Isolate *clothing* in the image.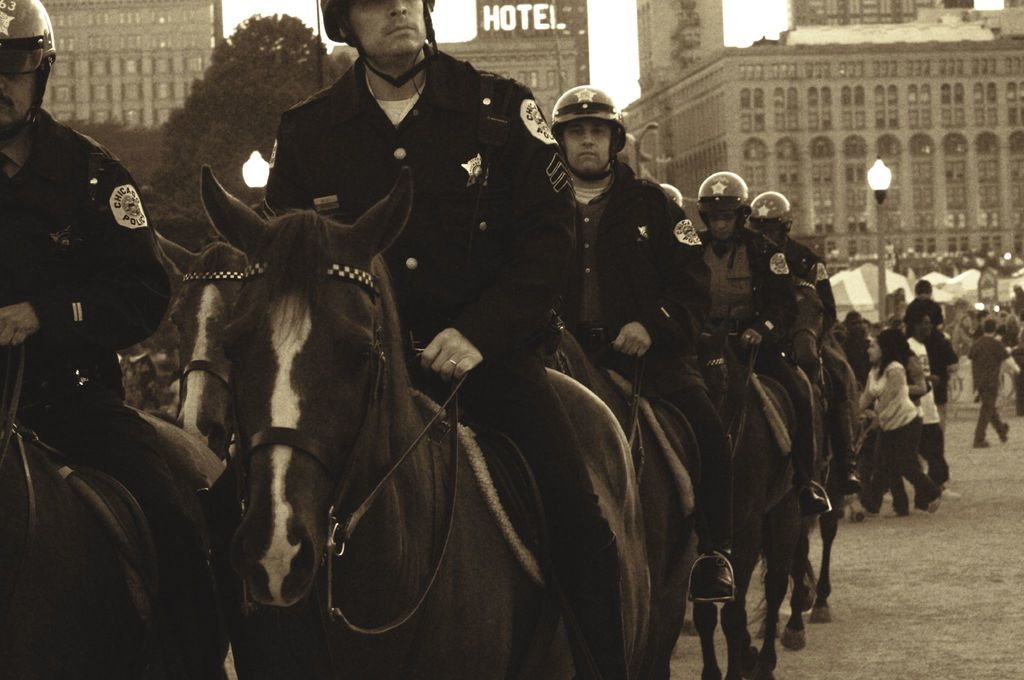
Isolated region: crop(861, 365, 943, 508).
